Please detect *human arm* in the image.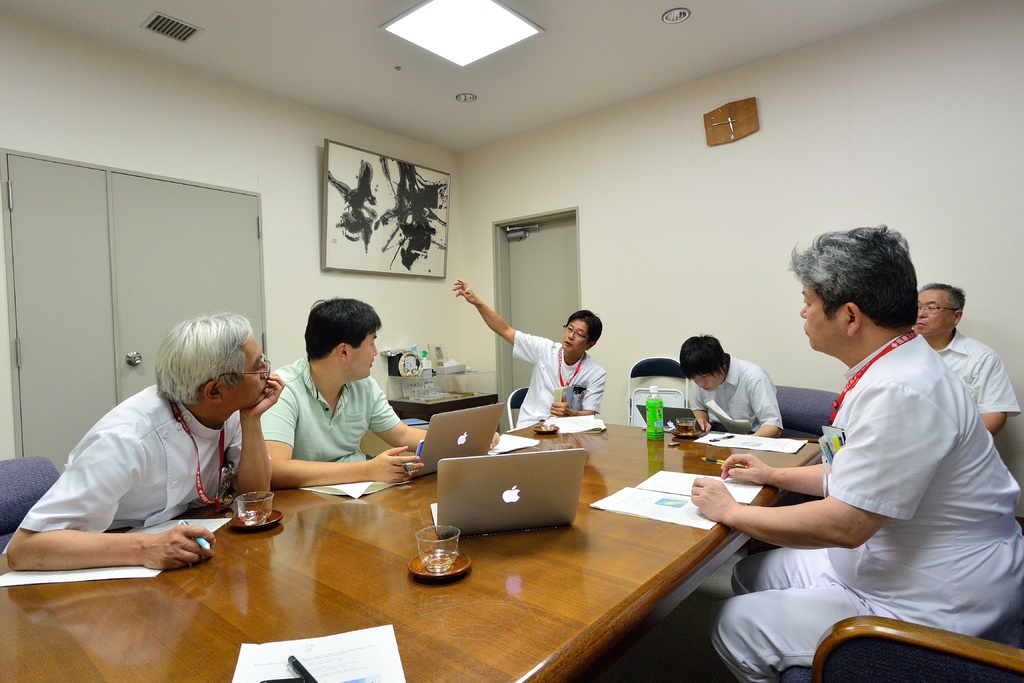
region(364, 374, 498, 456).
